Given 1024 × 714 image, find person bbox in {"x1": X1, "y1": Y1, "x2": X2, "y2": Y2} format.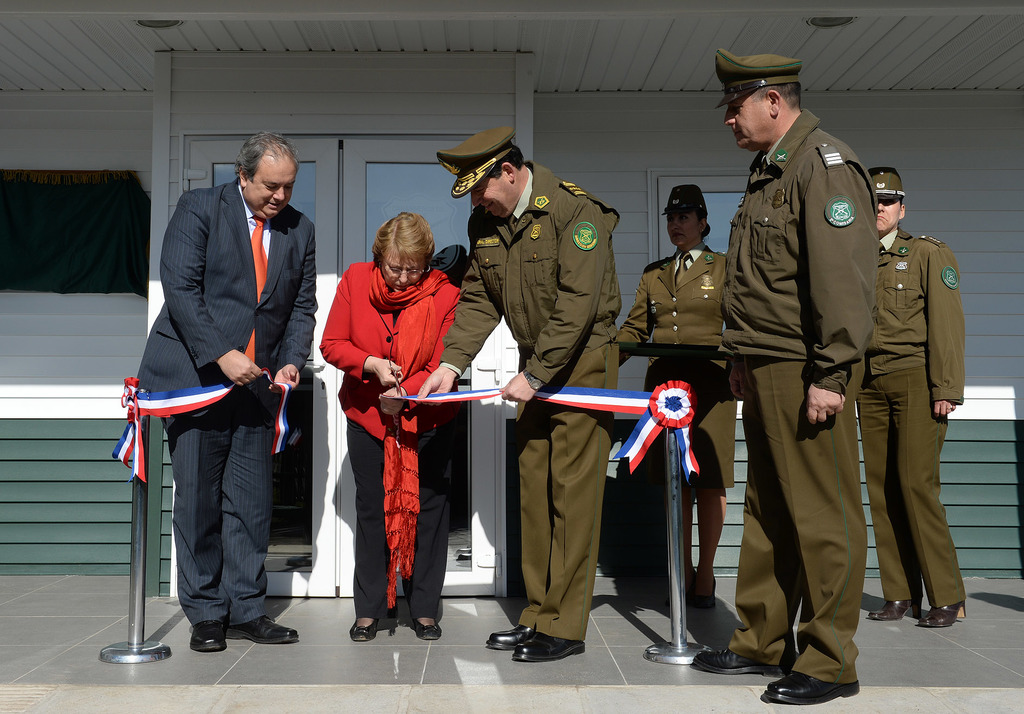
{"x1": 134, "y1": 133, "x2": 324, "y2": 658}.
